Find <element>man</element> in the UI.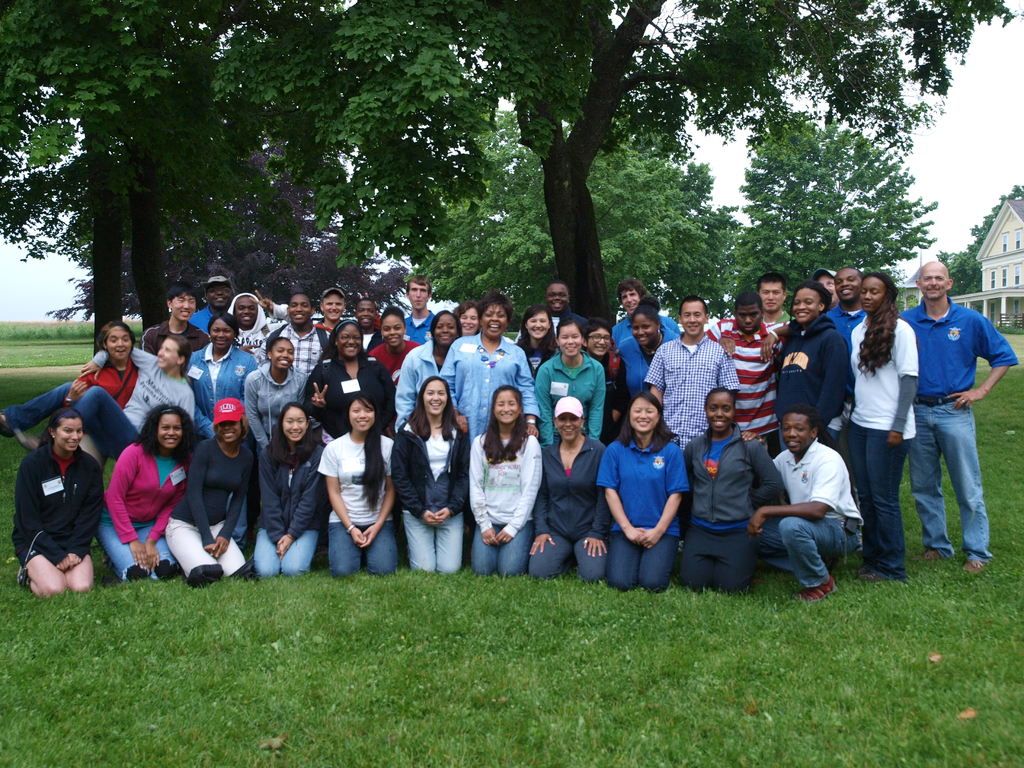
UI element at bbox=[144, 284, 215, 378].
